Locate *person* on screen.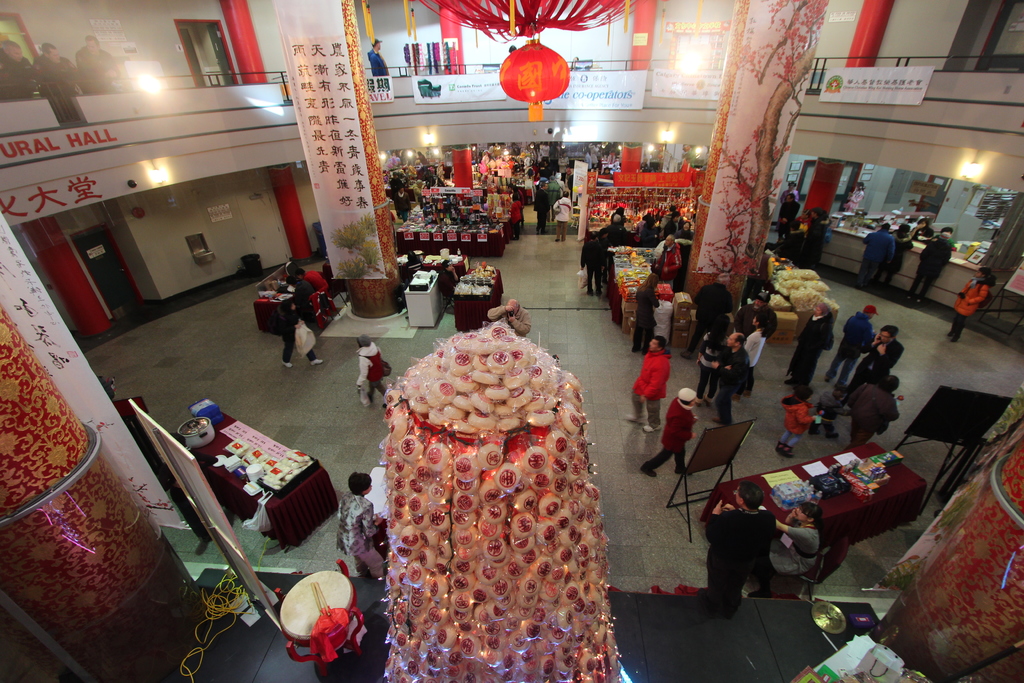
On screen at x1=635 y1=272 x2=660 y2=354.
